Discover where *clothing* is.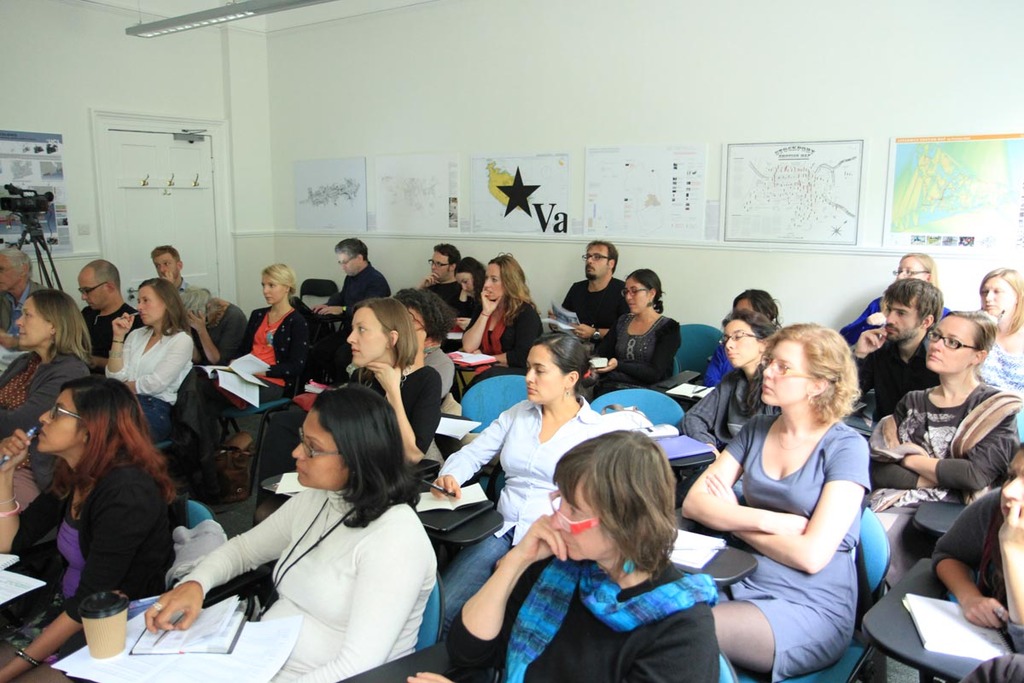
Discovered at [457, 295, 483, 323].
